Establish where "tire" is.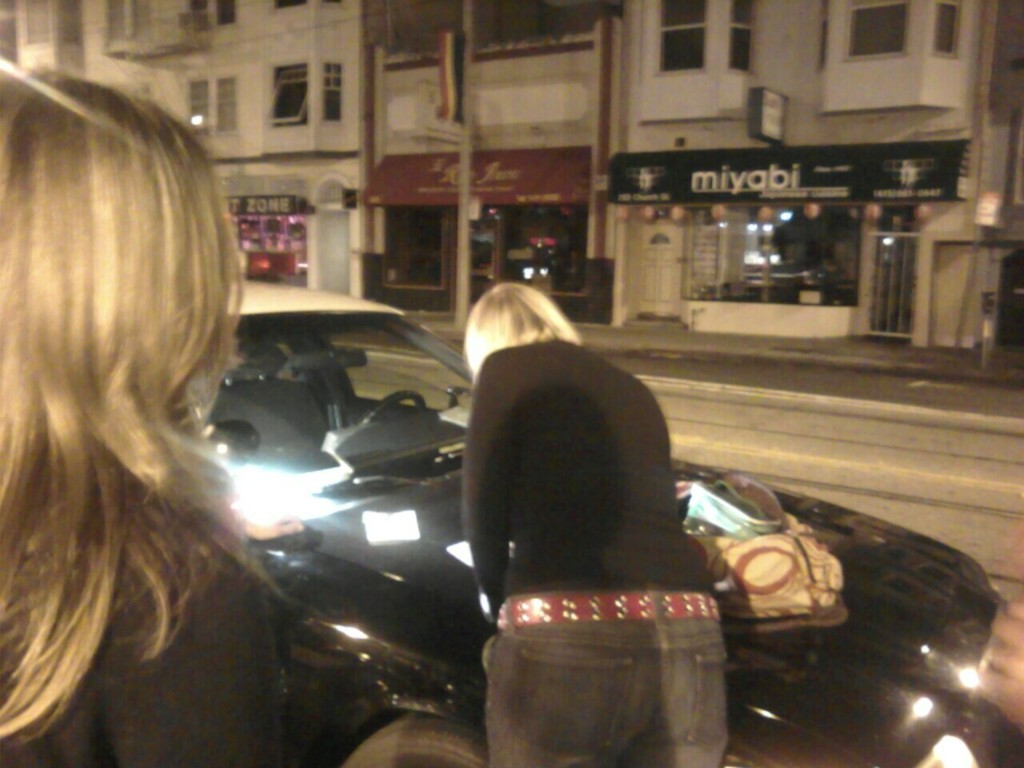
Established at 345, 722, 485, 767.
